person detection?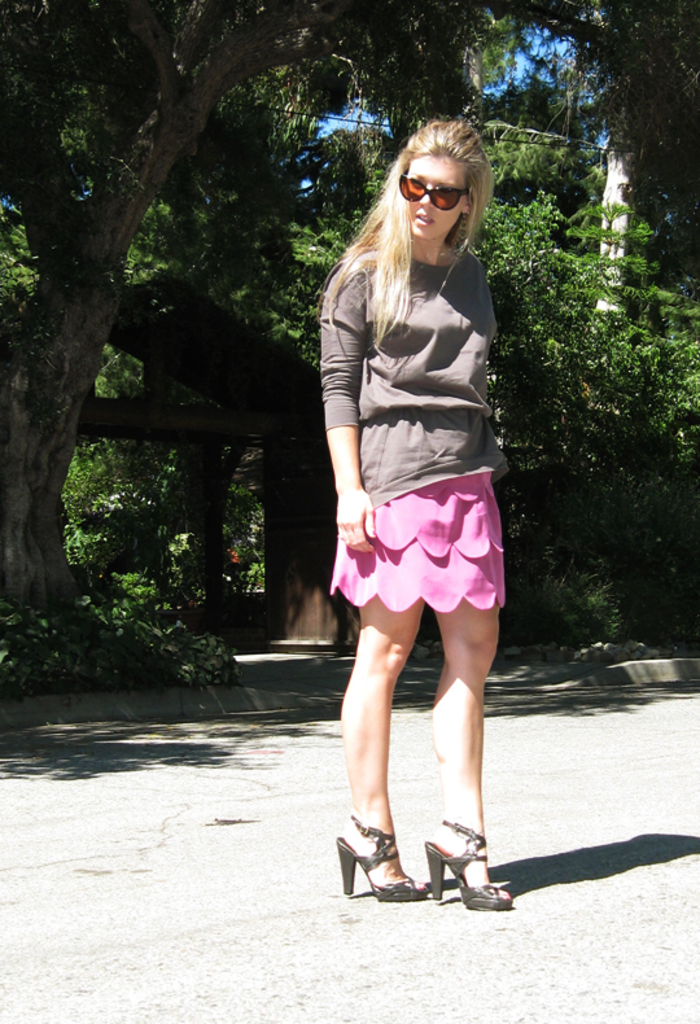
318, 80, 538, 905
